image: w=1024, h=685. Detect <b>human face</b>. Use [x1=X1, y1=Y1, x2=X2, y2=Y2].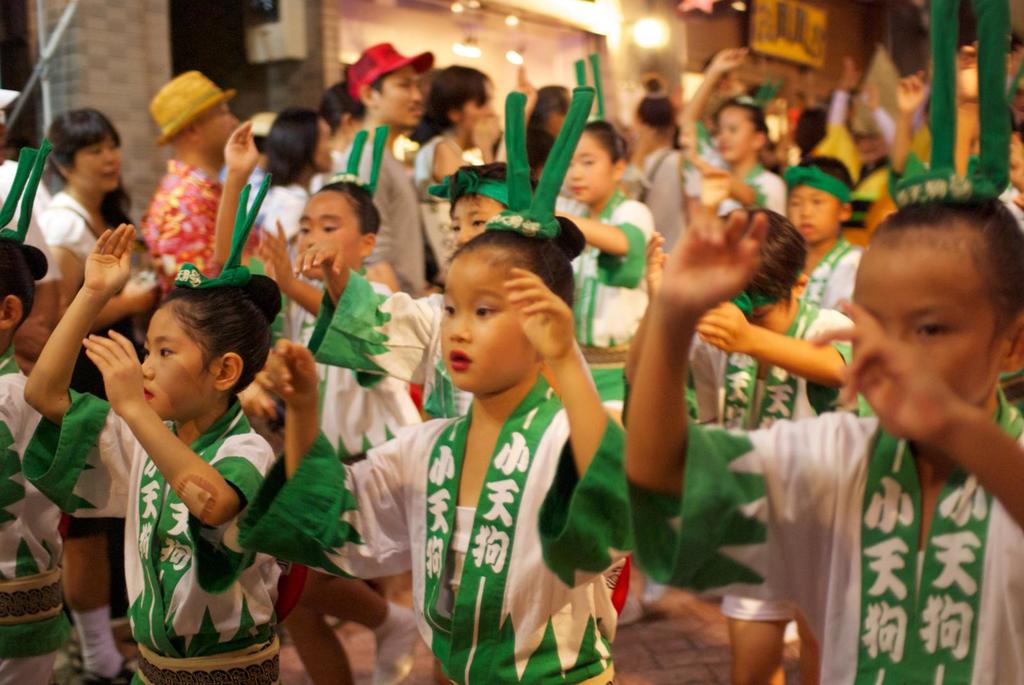
[x1=139, y1=306, x2=215, y2=420].
